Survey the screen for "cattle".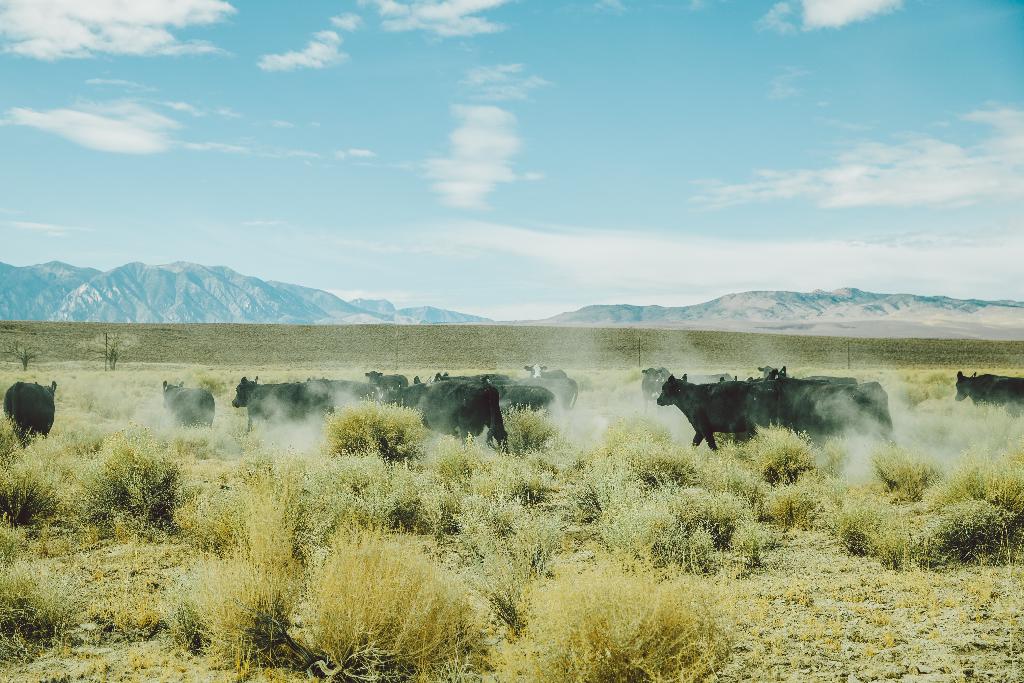
Survey found: {"left": 742, "top": 374, "right": 767, "bottom": 381}.
